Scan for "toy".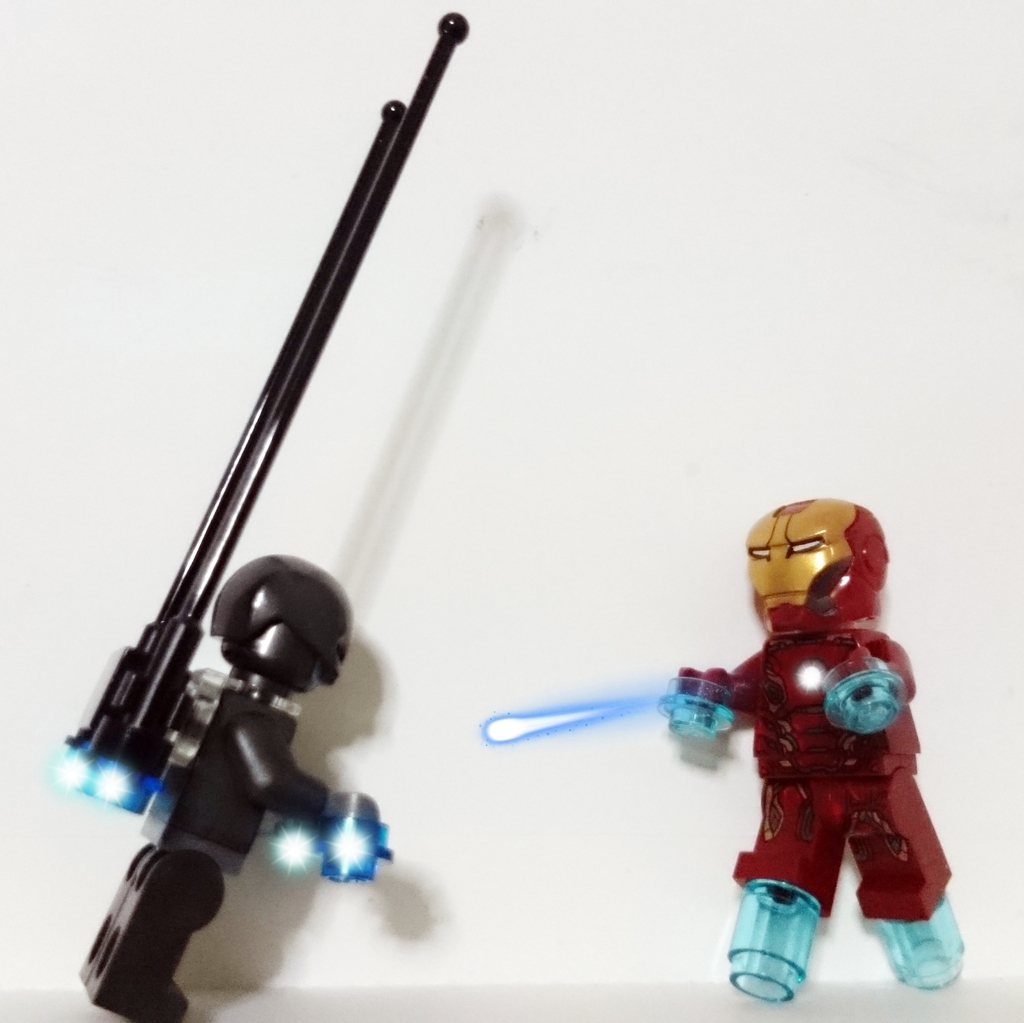
Scan result: {"left": 480, "top": 492, "right": 973, "bottom": 1001}.
